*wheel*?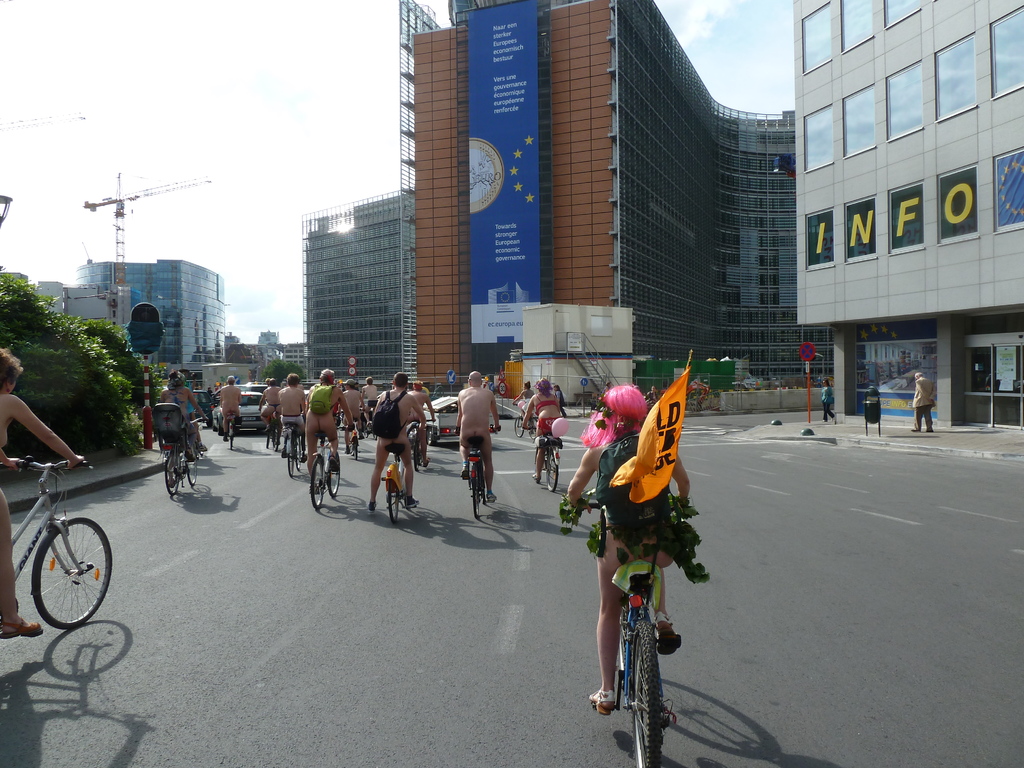
box(211, 422, 216, 429)
